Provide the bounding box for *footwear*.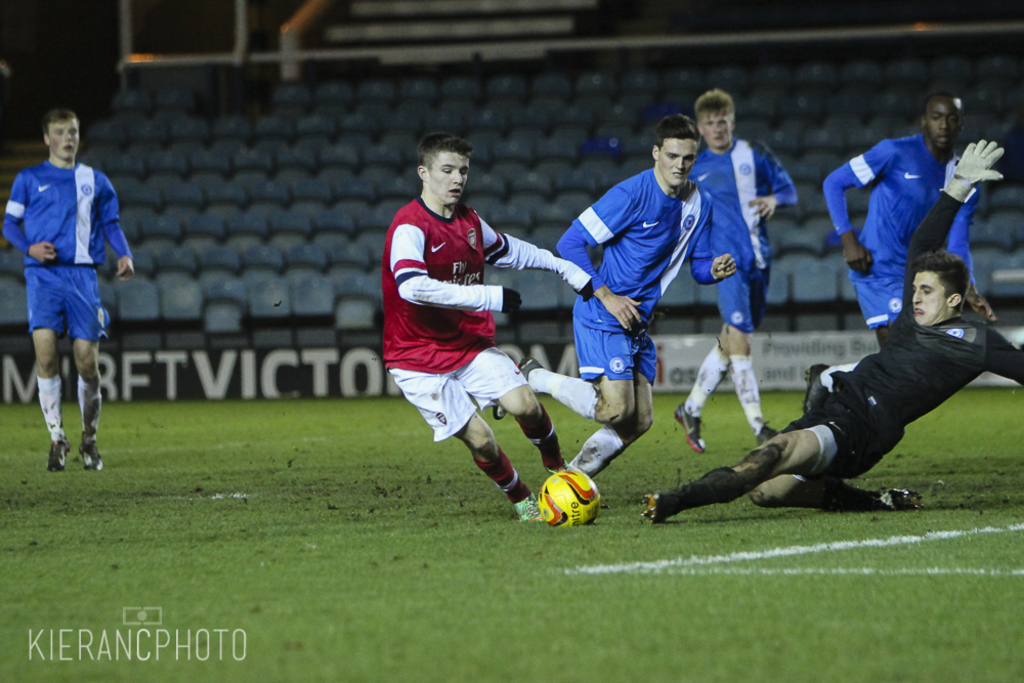
select_region(40, 440, 66, 473).
